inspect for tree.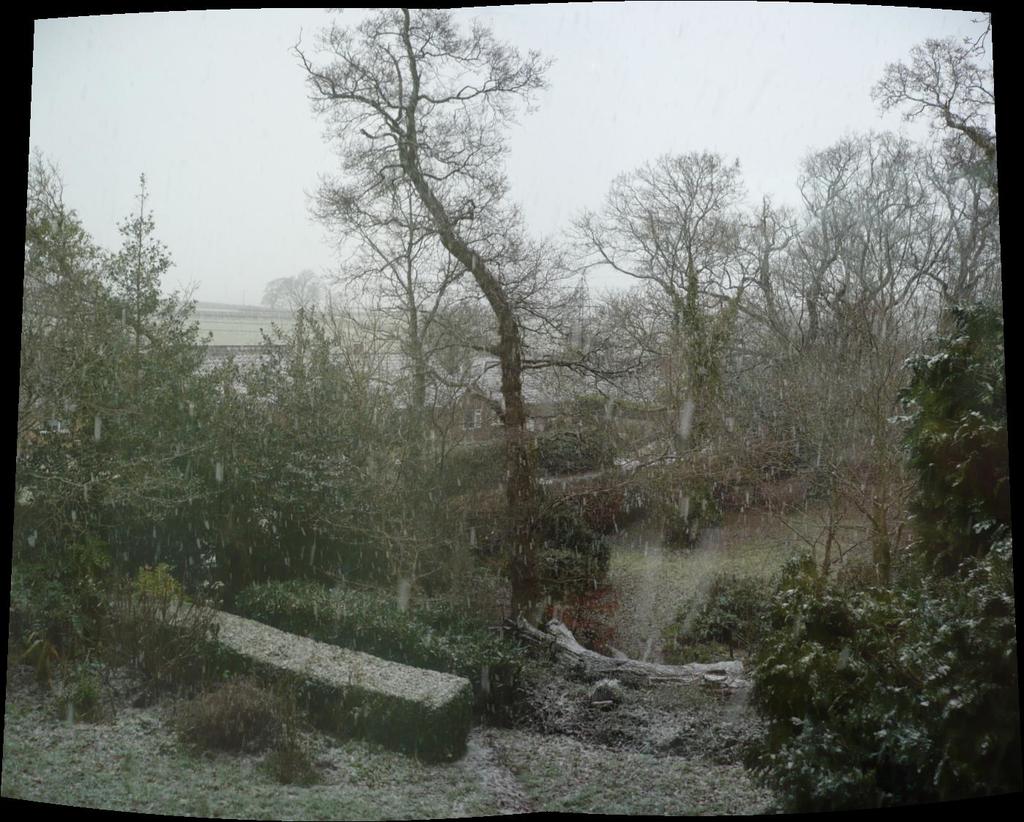
Inspection: bbox(742, 301, 1019, 807).
